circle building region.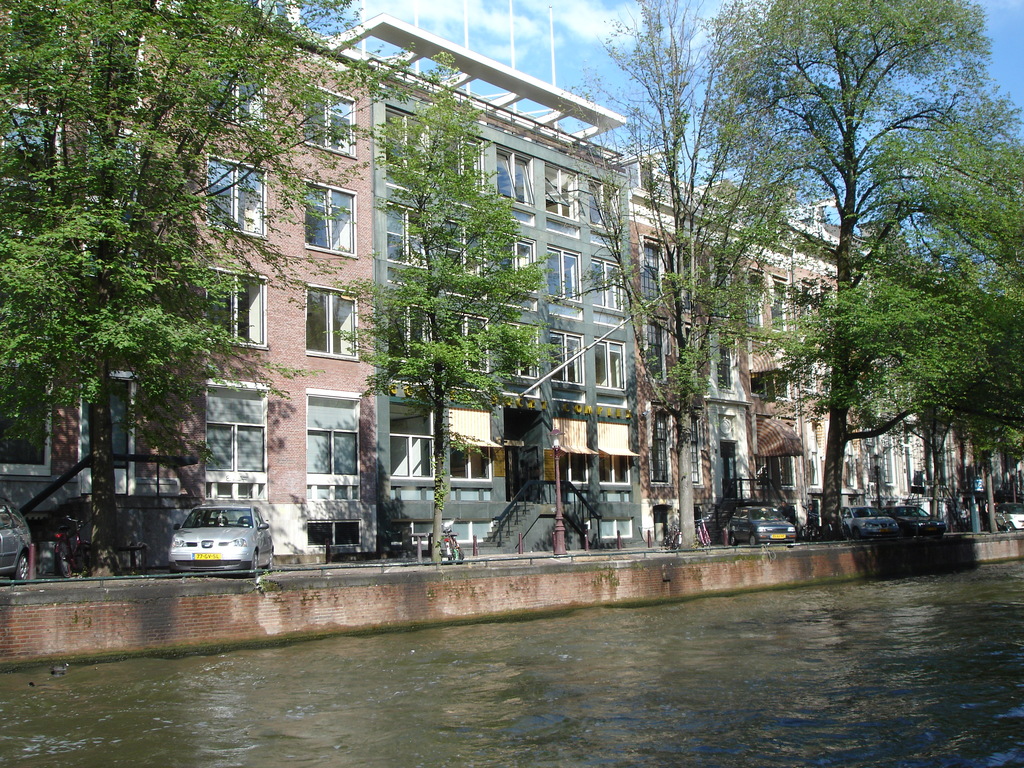
Region: (0,0,1023,587).
